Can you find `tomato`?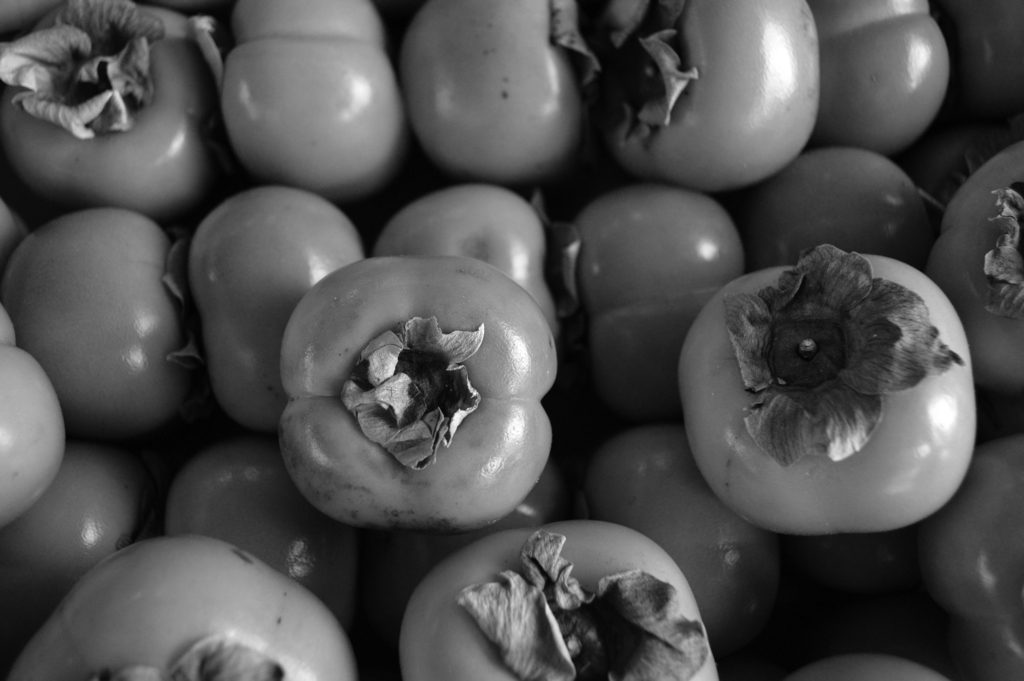
Yes, bounding box: x1=271, y1=221, x2=567, y2=524.
